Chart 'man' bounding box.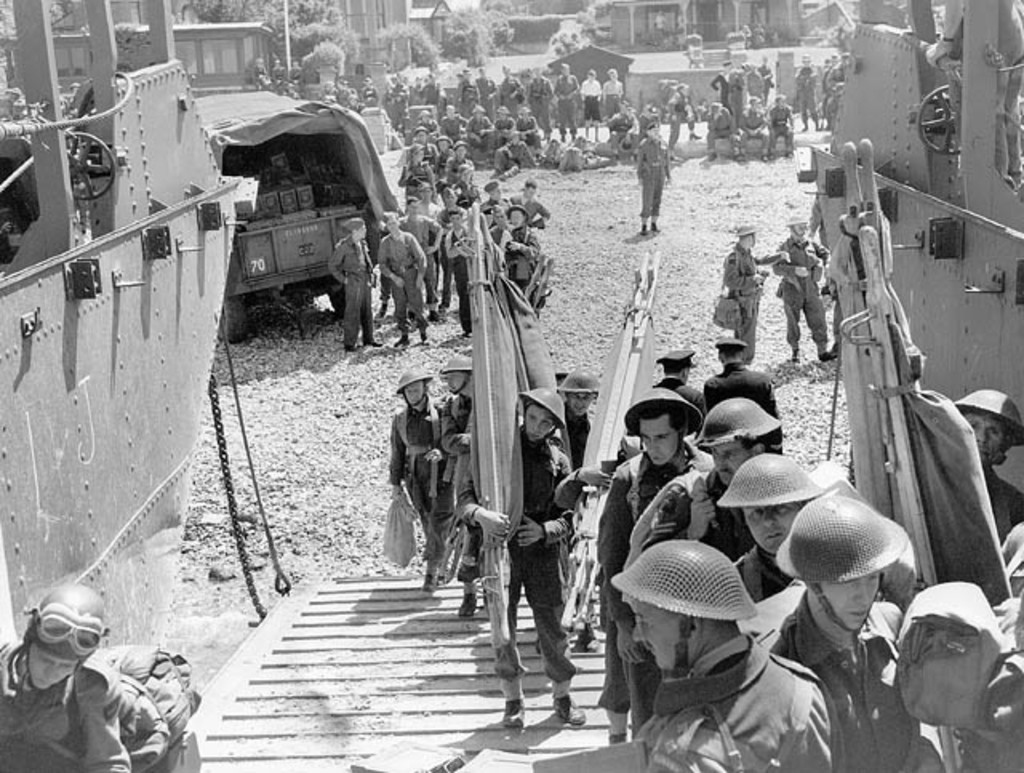
Charted: x1=651, y1=342, x2=698, y2=407.
